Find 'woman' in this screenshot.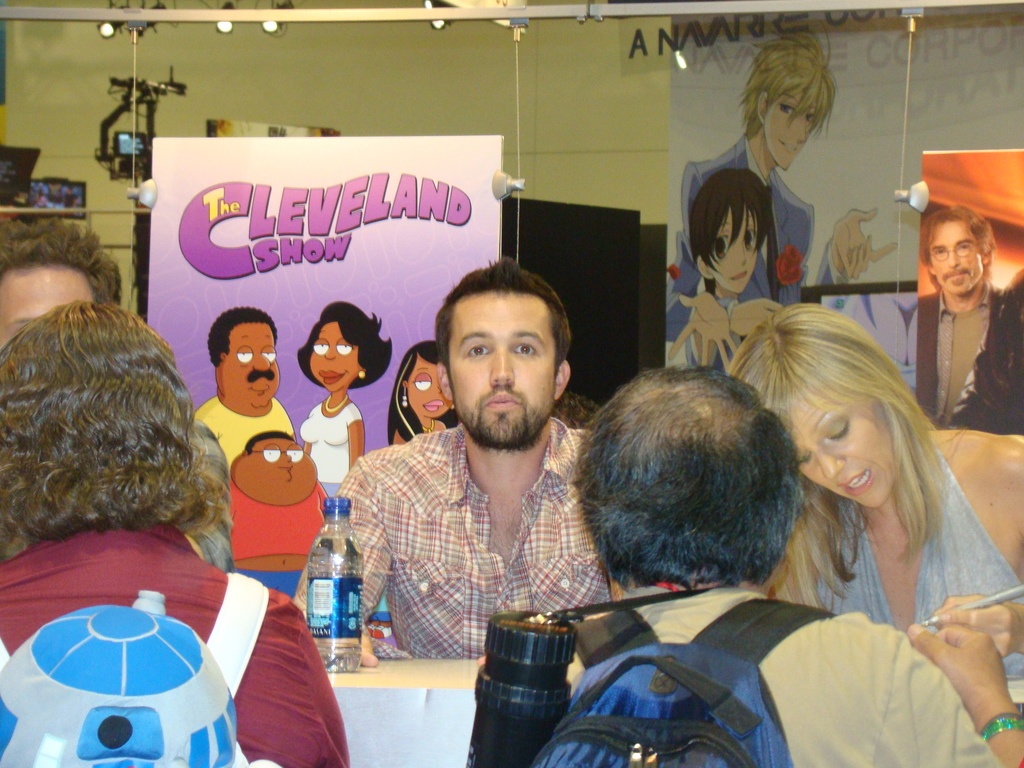
The bounding box for 'woman' is 294,301,395,500.
